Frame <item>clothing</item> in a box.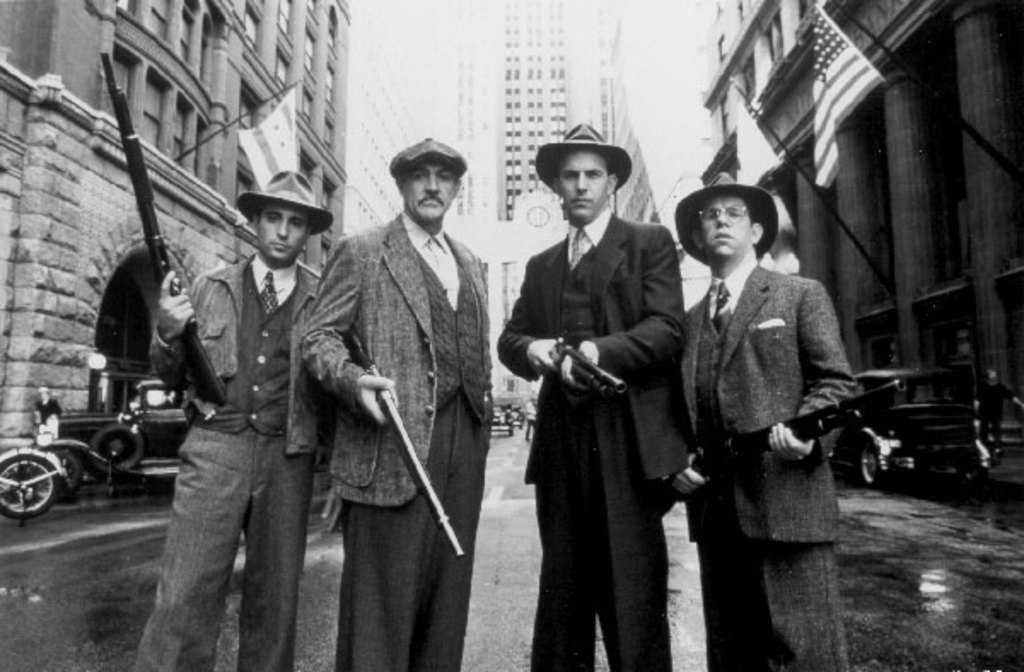
bbox=(495, 203, 691, 670).
